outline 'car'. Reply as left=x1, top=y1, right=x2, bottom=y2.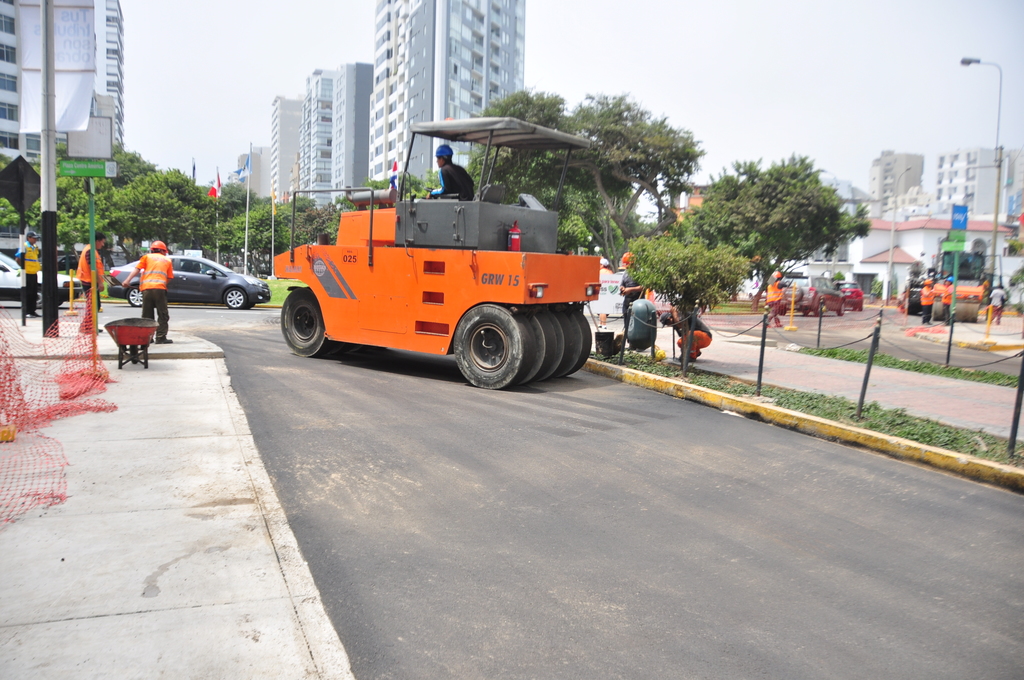
left=0, top=254, right=81, bottom=309.
